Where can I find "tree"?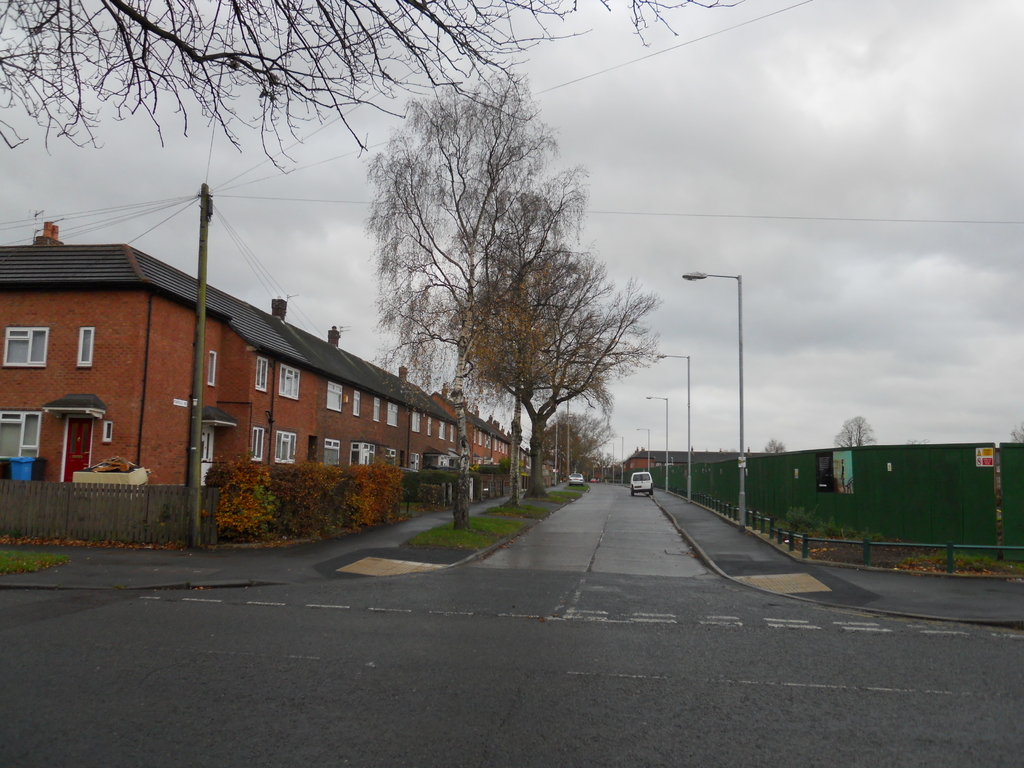
You can find it at 721,444,737,451.
